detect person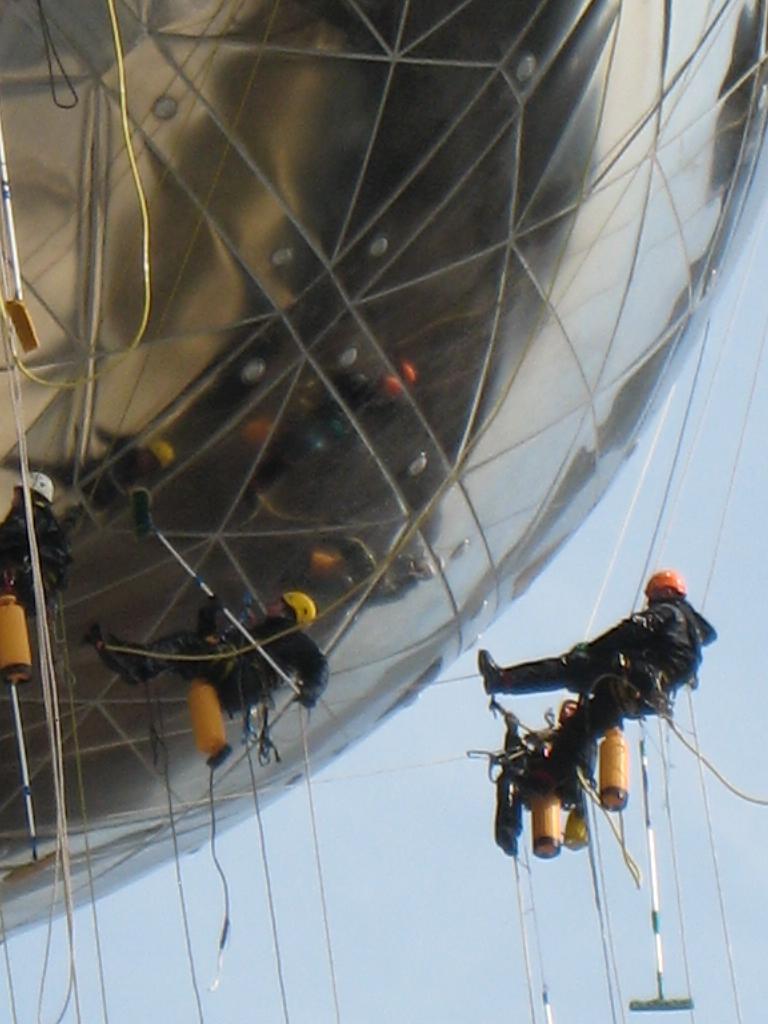
BBox(0, 468, 76, 620)
